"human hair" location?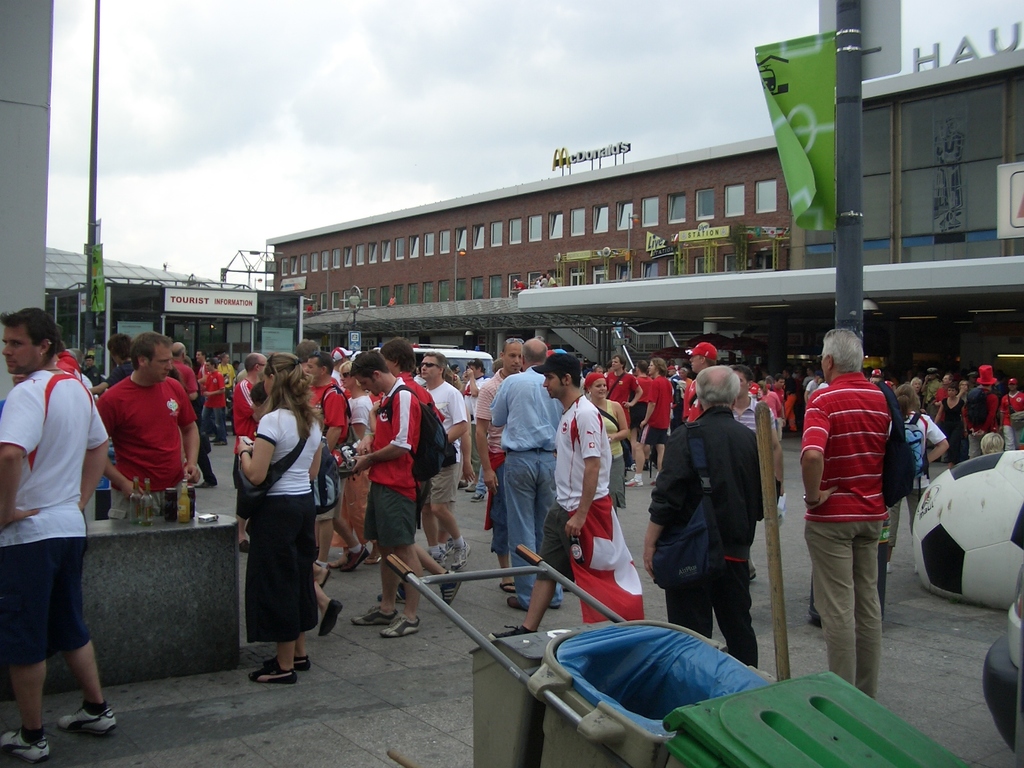
Rect(220, 352, 229, 362)
